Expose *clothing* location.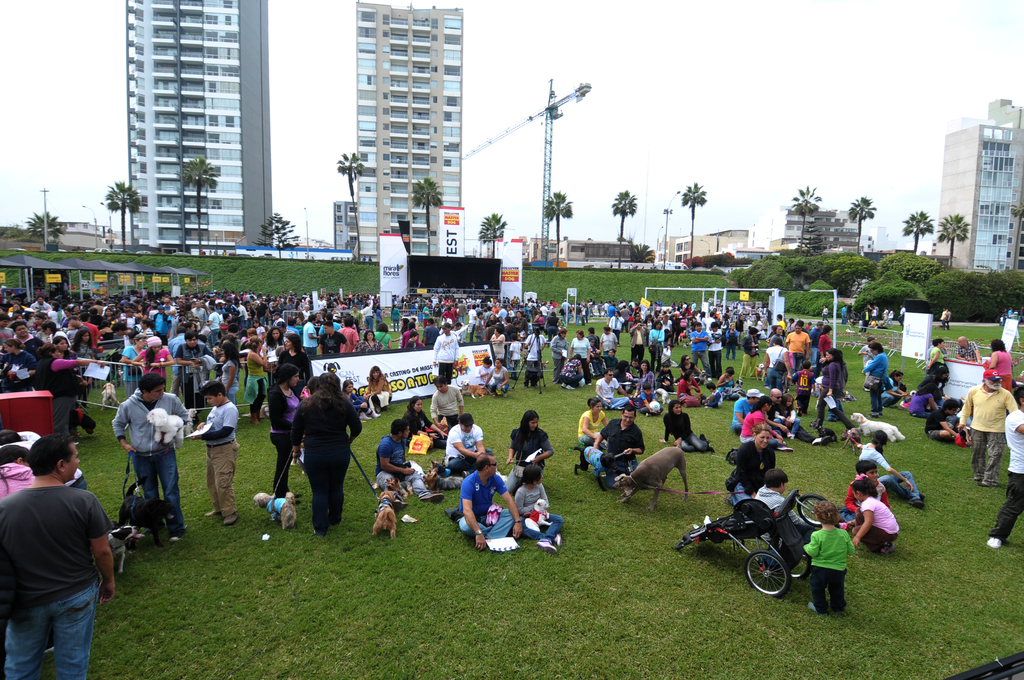
Exposed at (276,345,311,392).
